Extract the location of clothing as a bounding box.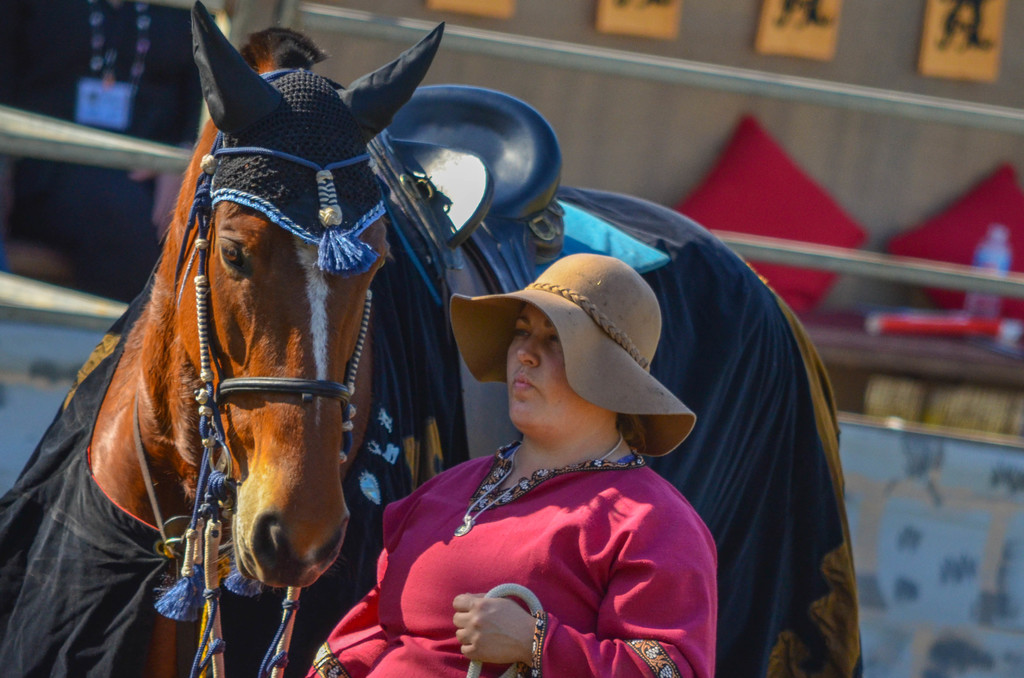
297, 437, 718, 677.
